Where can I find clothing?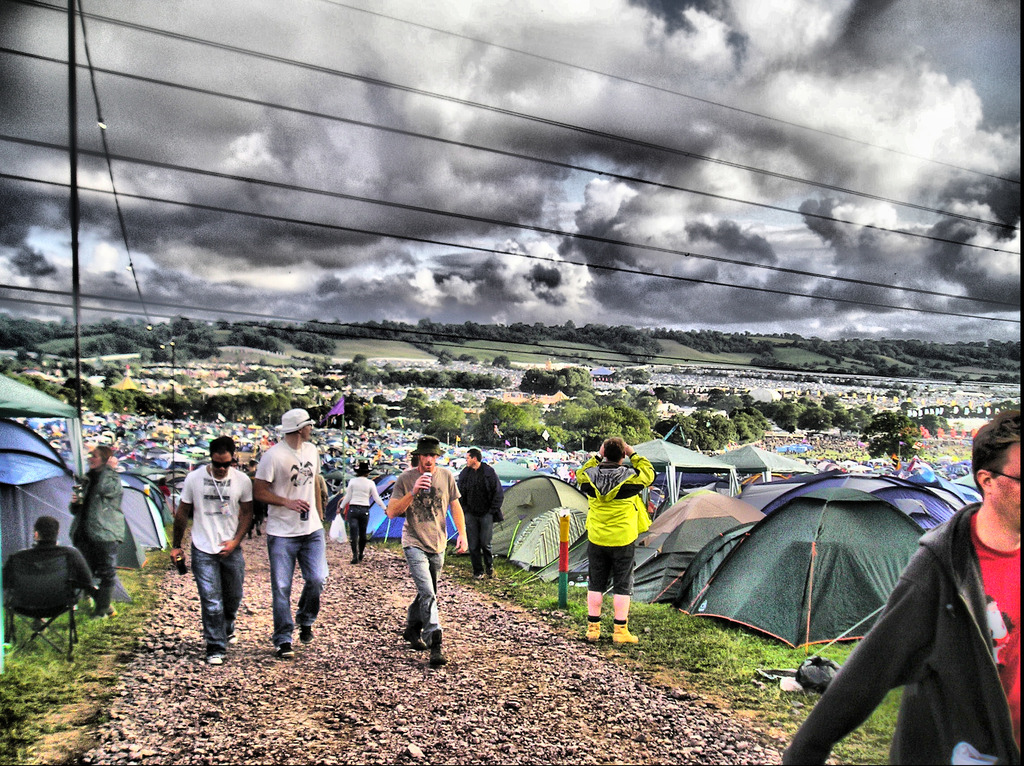
You can find it at {"left": 255, "top": 438, "right": 321, "bottom": 642}.
